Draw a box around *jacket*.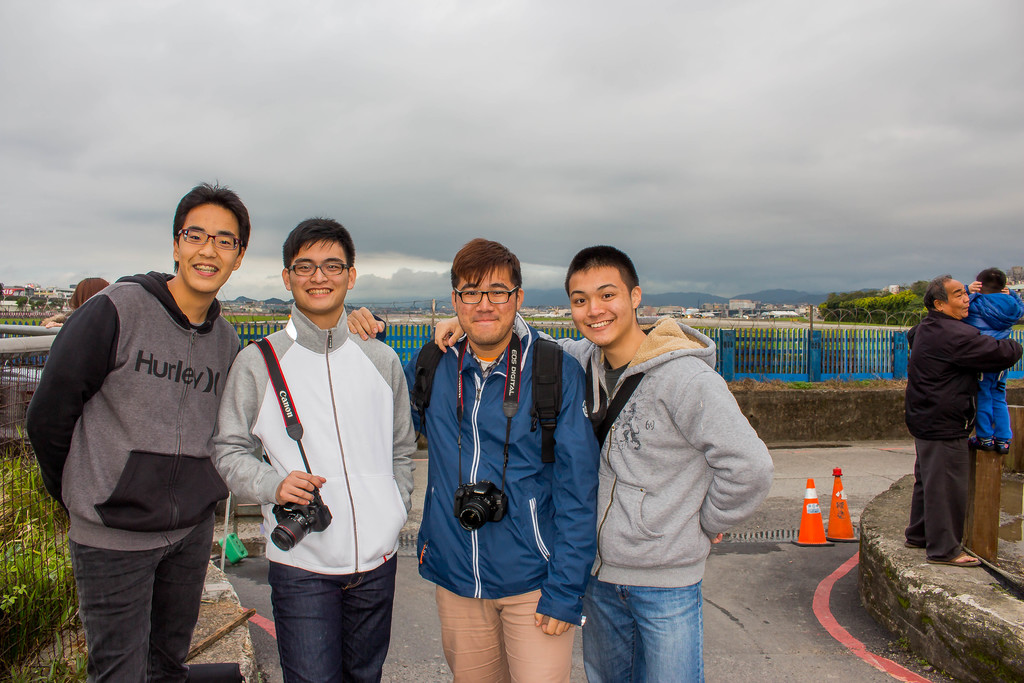
bbox=(960, 283, 1023, 384).
